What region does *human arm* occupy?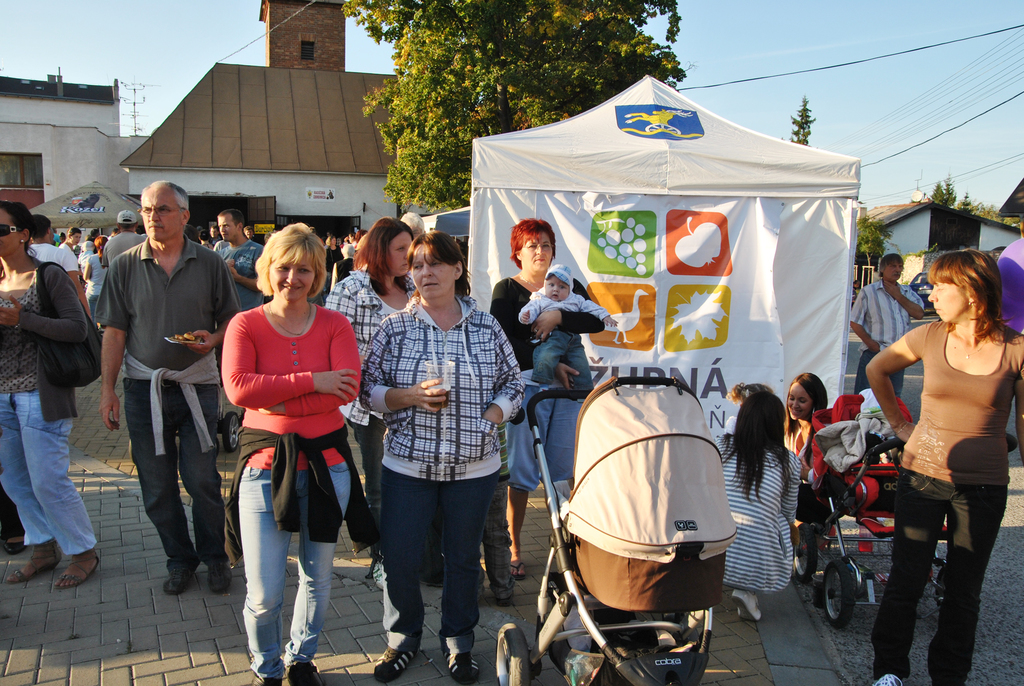
881,283,926,324.
